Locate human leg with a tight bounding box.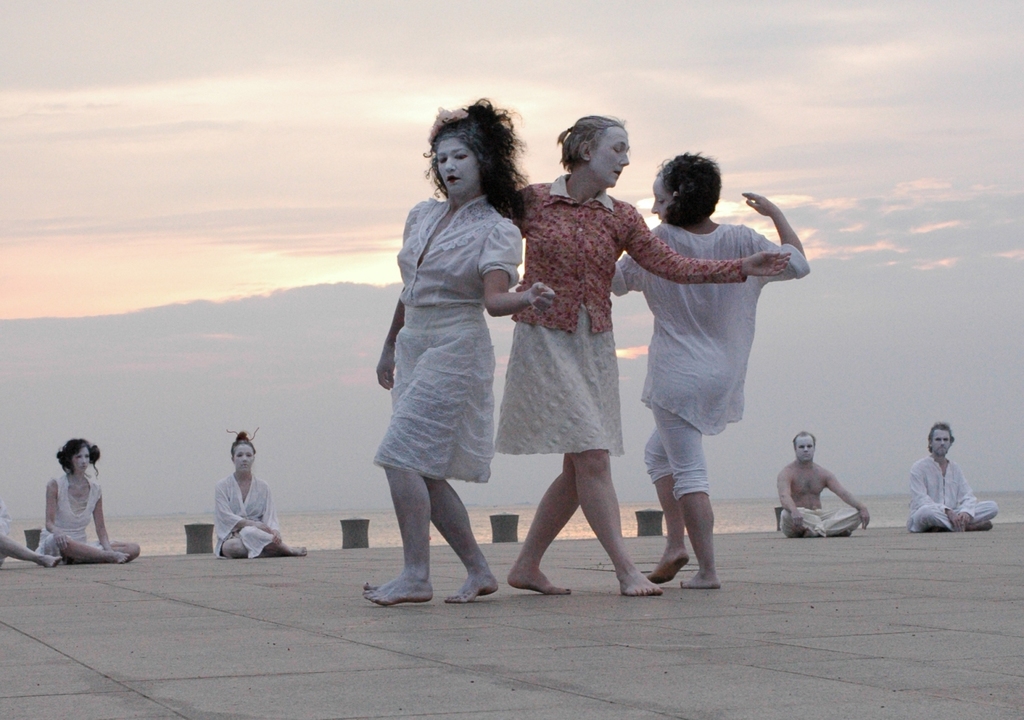
647, 337, 735, 581.
